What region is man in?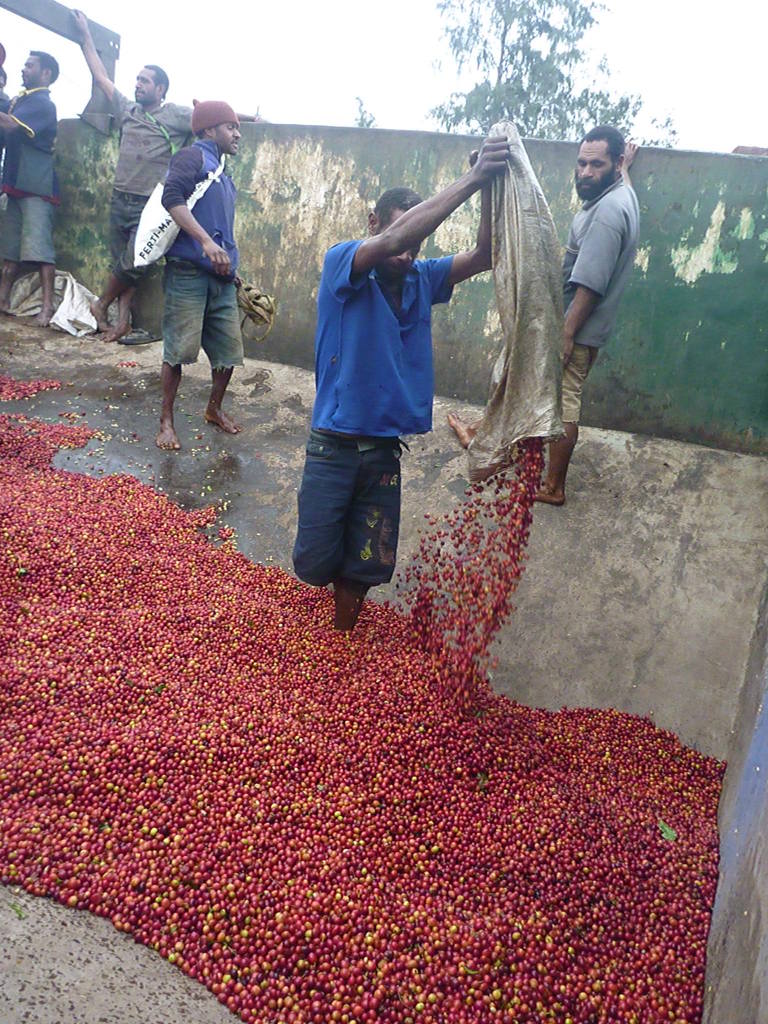
rect(132, 108, 260, 442).
